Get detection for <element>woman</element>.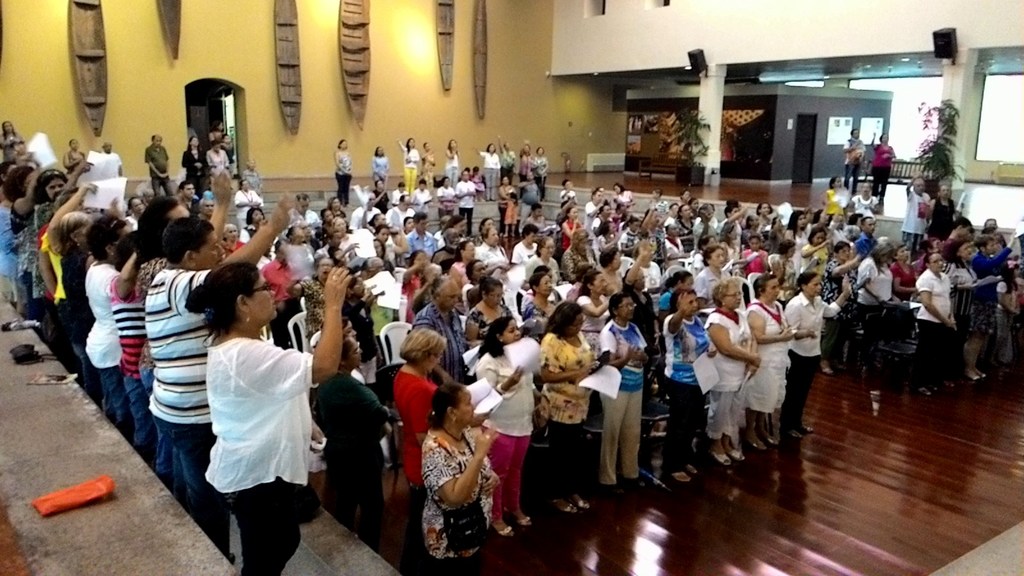
Detection: [419, 138, 436, 191].
